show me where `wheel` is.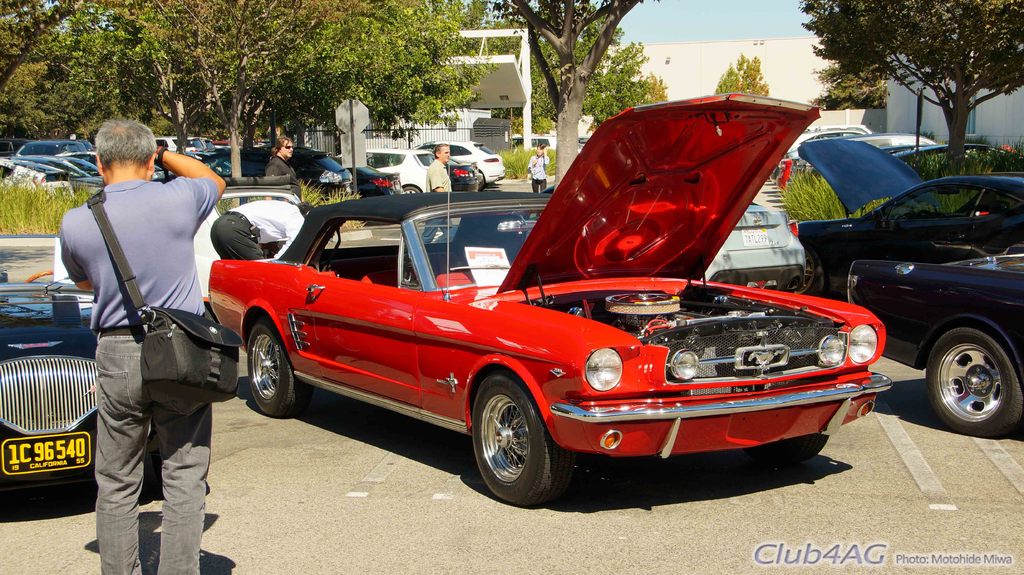
`wheel` is at bbox(927, 326, 1022, 434).
